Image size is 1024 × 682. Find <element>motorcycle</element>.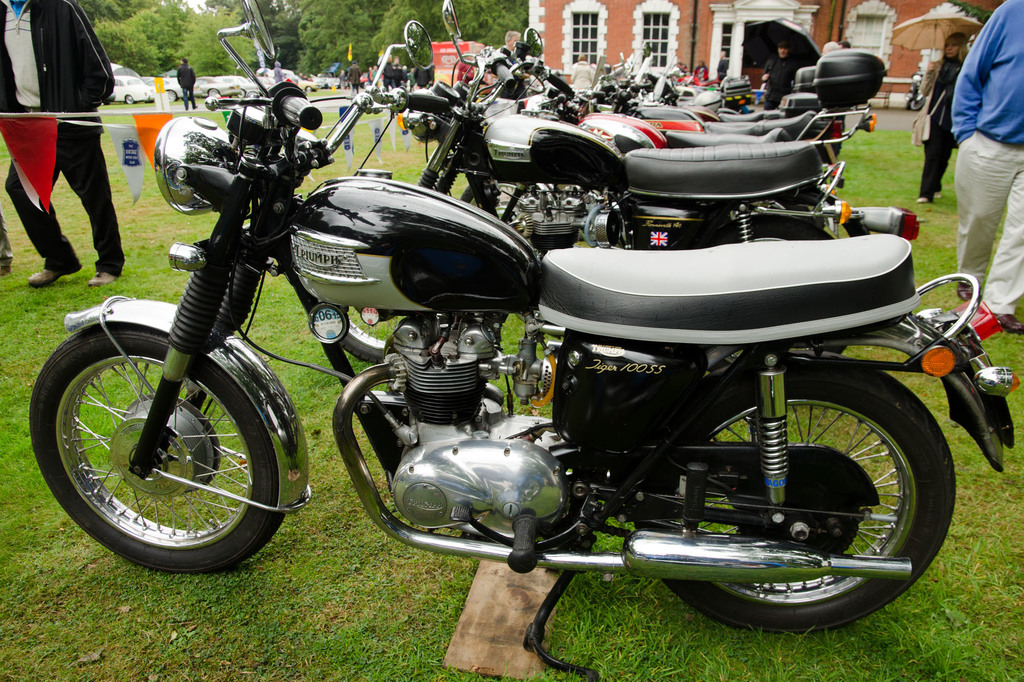
<region>519, 75, 787, 157</region>.
